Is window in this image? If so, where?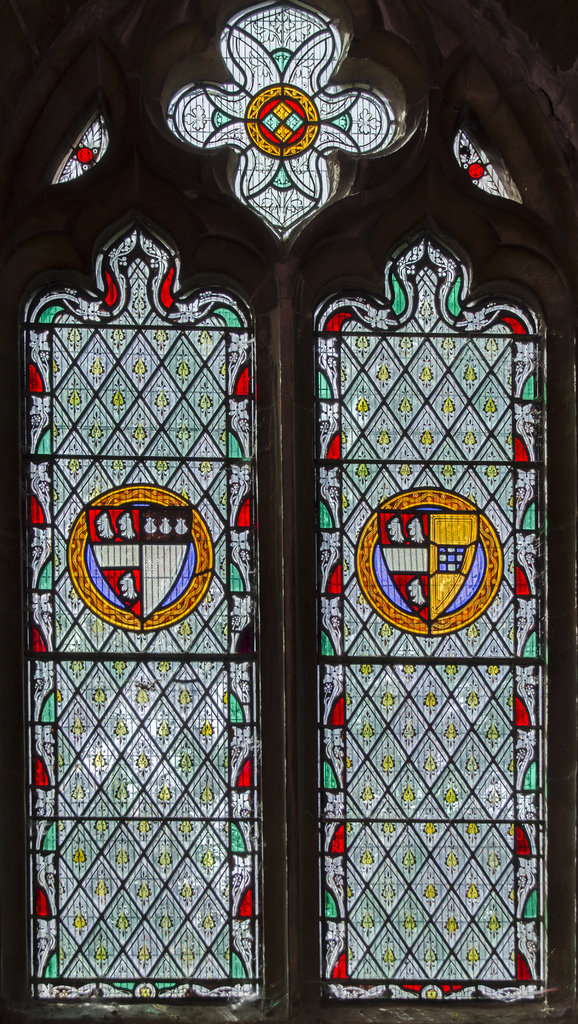
Yes, at x1=0, y1=0, x2=577, y2=1012.
